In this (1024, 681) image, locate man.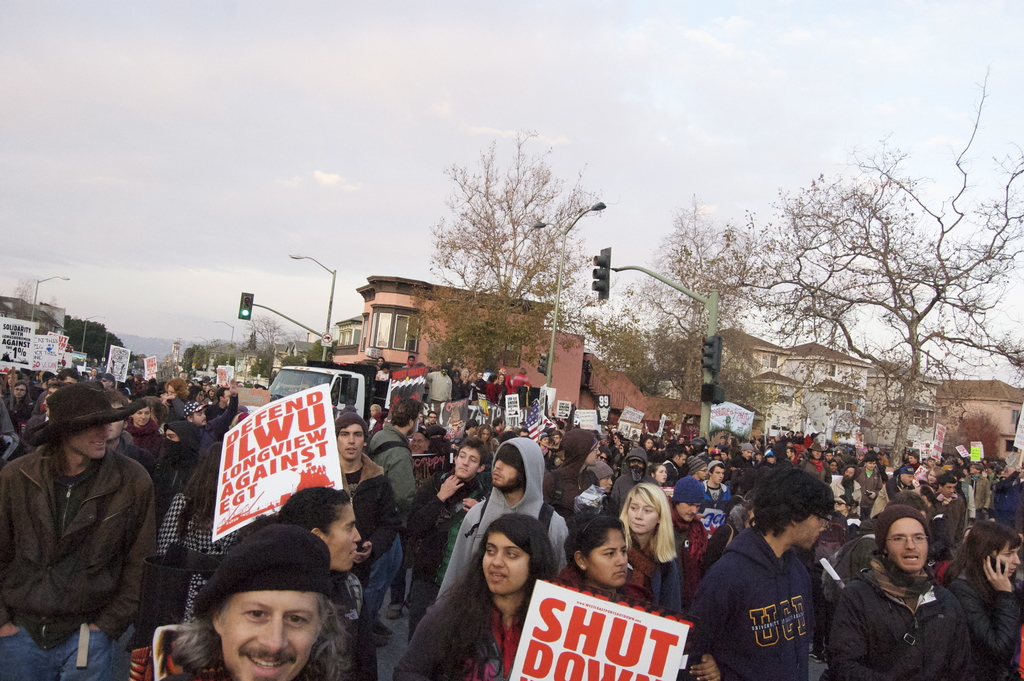
Bounding box: (x1=513, y1=370, x2=525, y2=391).
